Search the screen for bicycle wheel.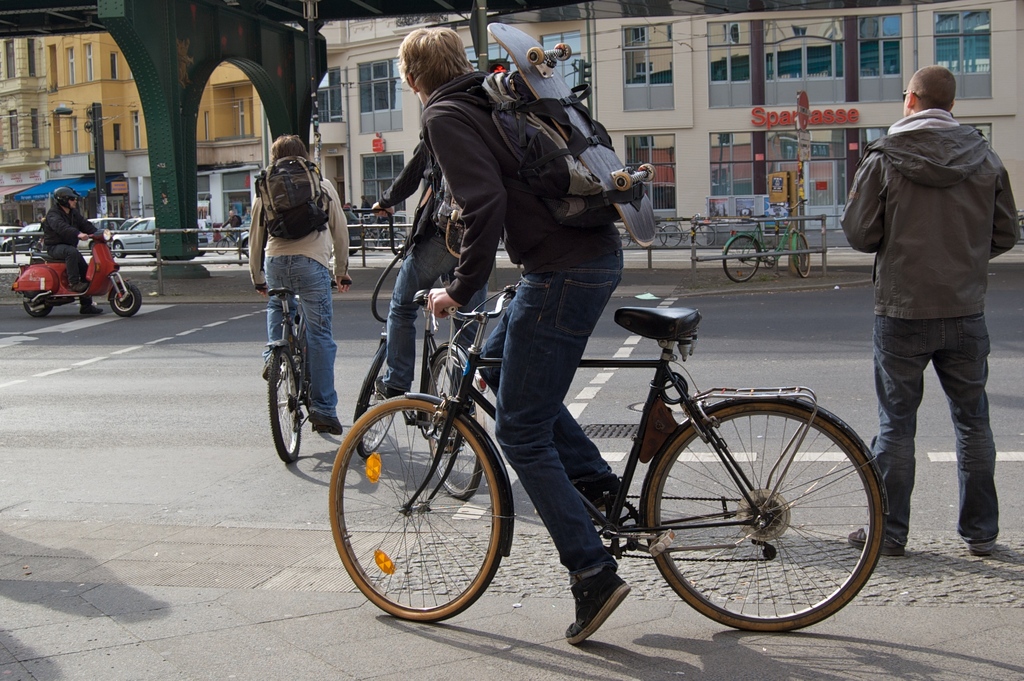
Found at [637, 401, 885, 632].
